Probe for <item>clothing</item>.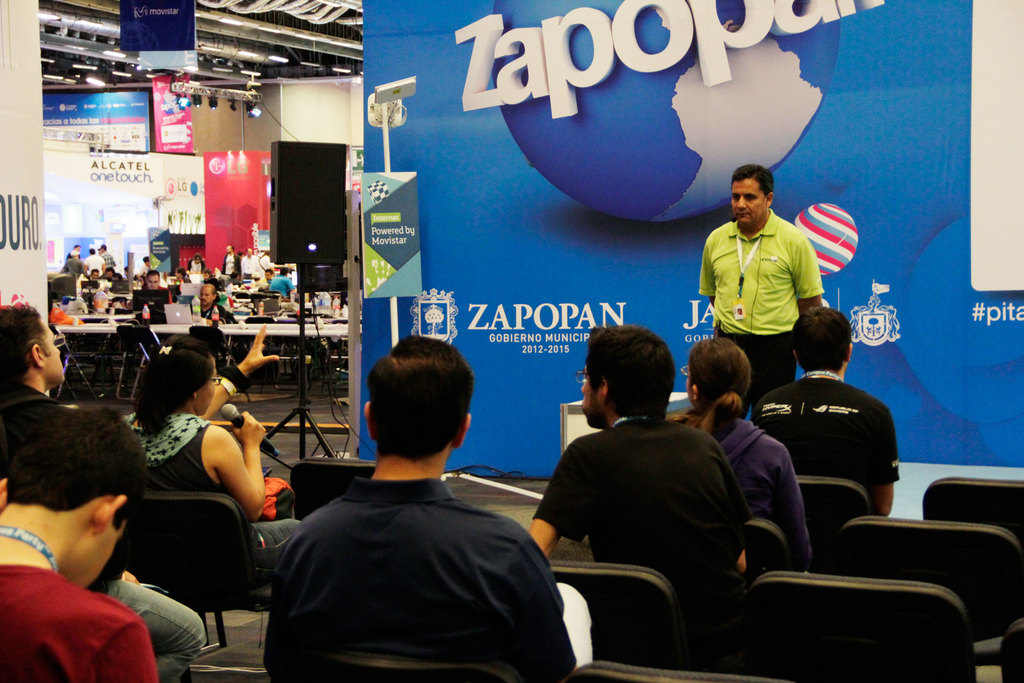
Probe result: (x1=196, y1=304, x2=237, y2=320).
